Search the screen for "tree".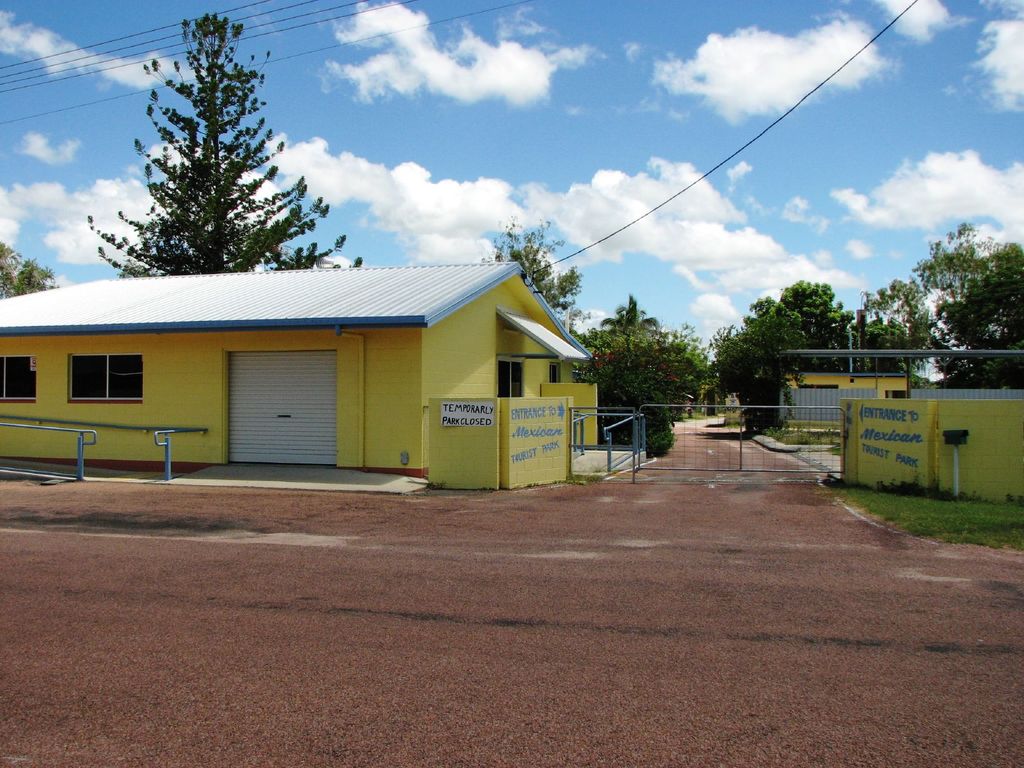
Found at (left=908, top=221, right=1023, bottom=335).
